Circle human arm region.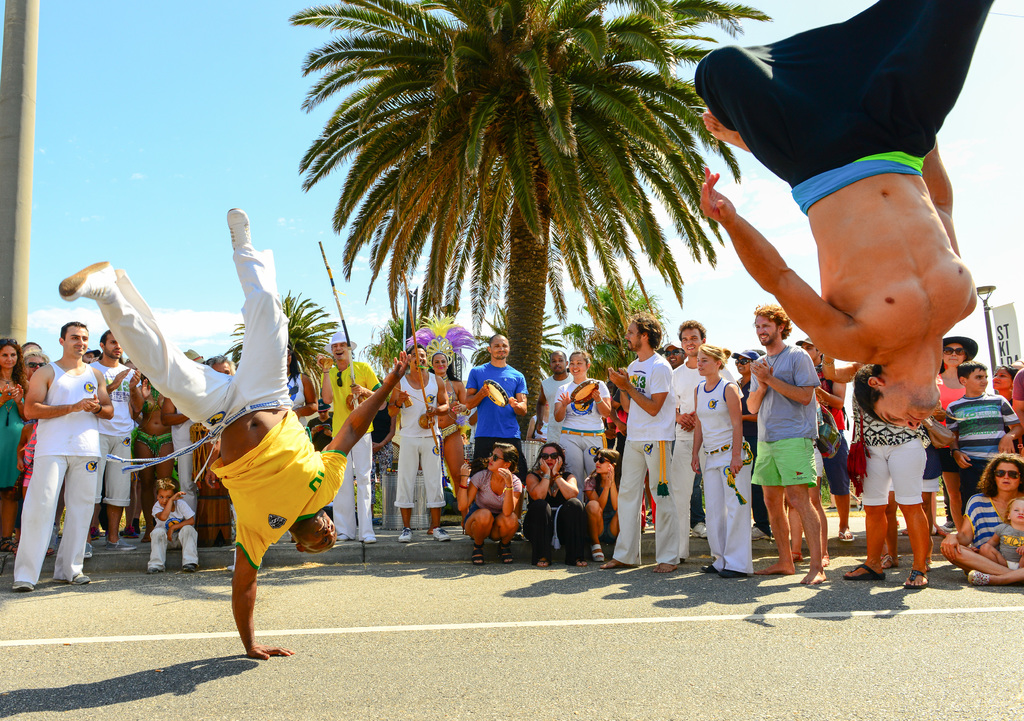
Region: left=605, top=358, right=670, bottom=417.
